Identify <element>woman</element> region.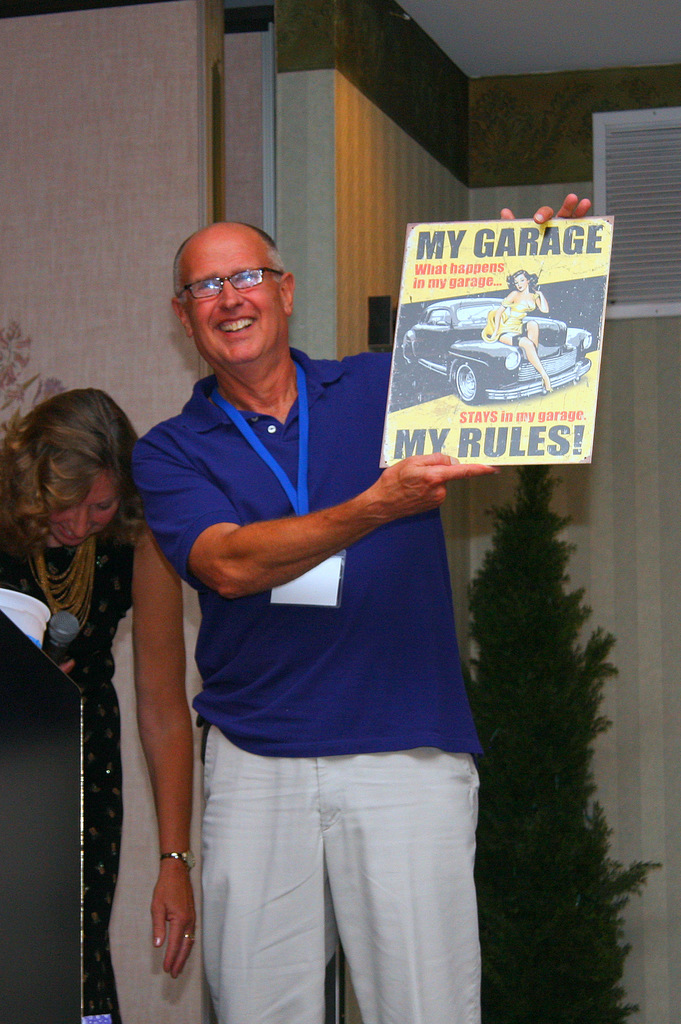
Region: <box>471,267,557,400</box>.
